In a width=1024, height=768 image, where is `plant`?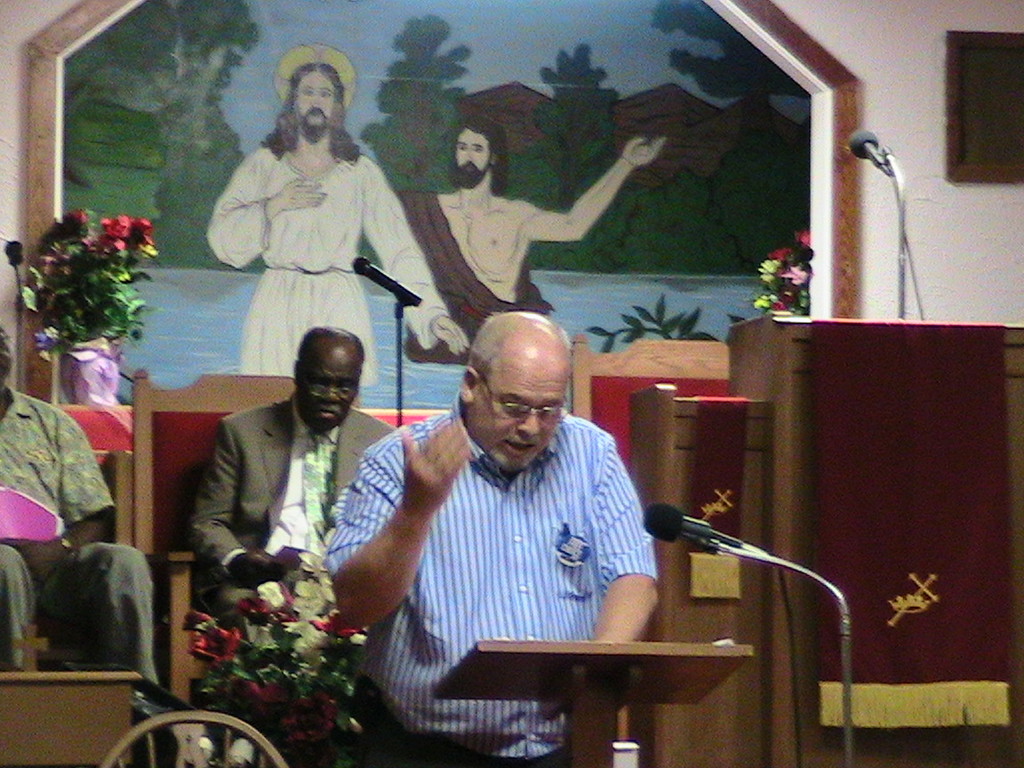
locate(588, 295, 720, 356).
